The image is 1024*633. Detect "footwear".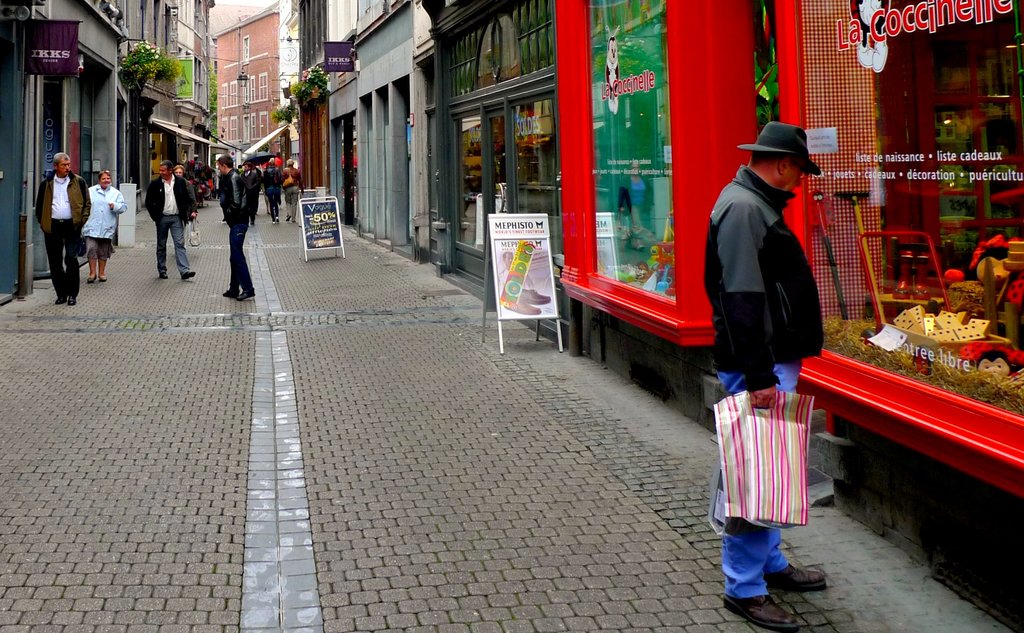
Detection: region(250, 220, 254, 225).
